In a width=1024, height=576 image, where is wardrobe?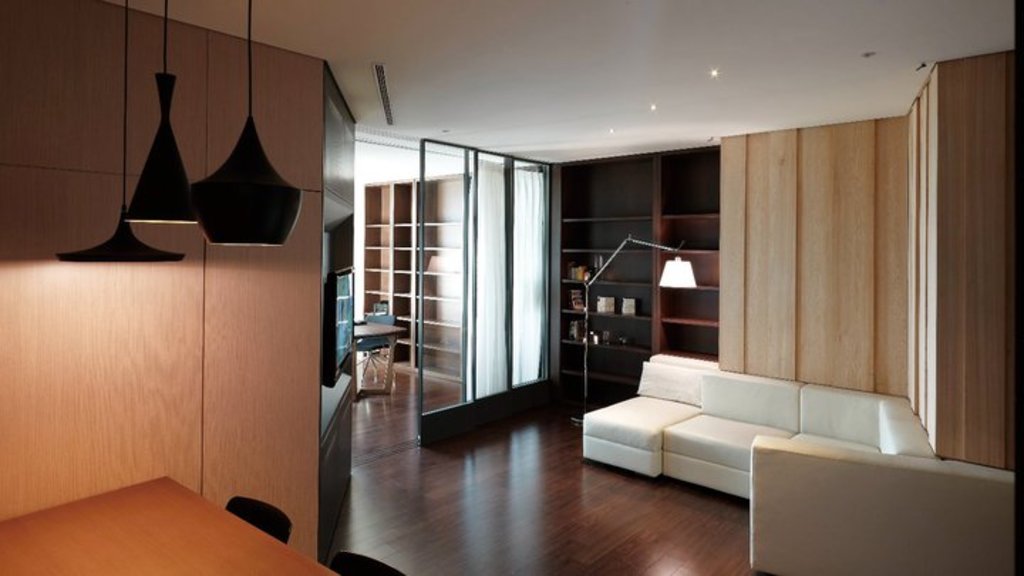
Rect(0, 0, 1023, 575).
